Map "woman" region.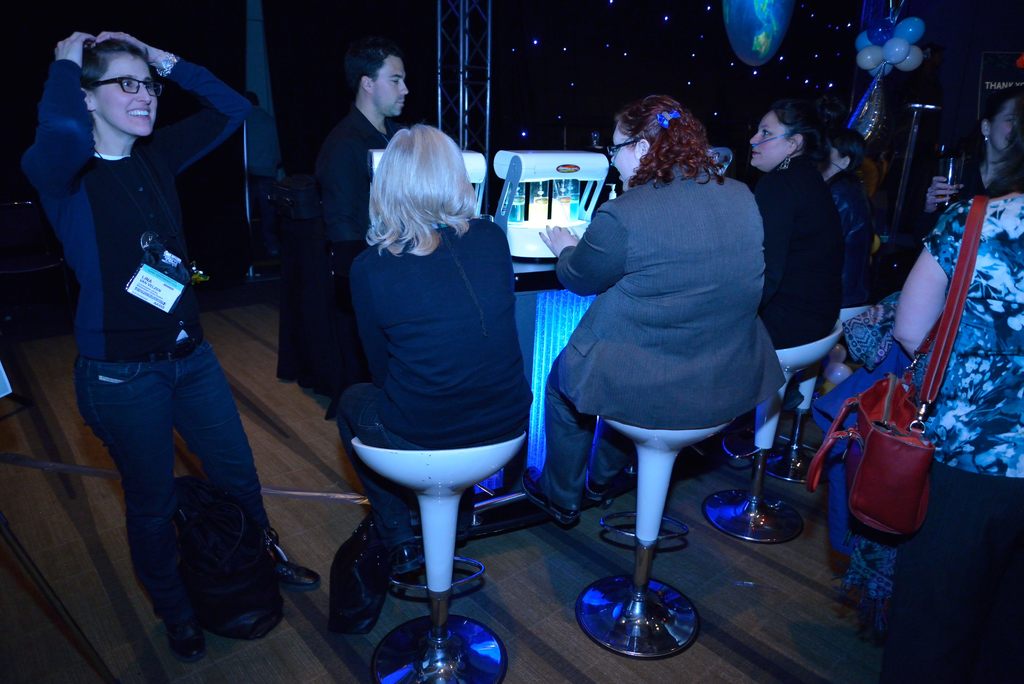
Mapped to [x1=21, y1=31, x2=323, y2=669].
